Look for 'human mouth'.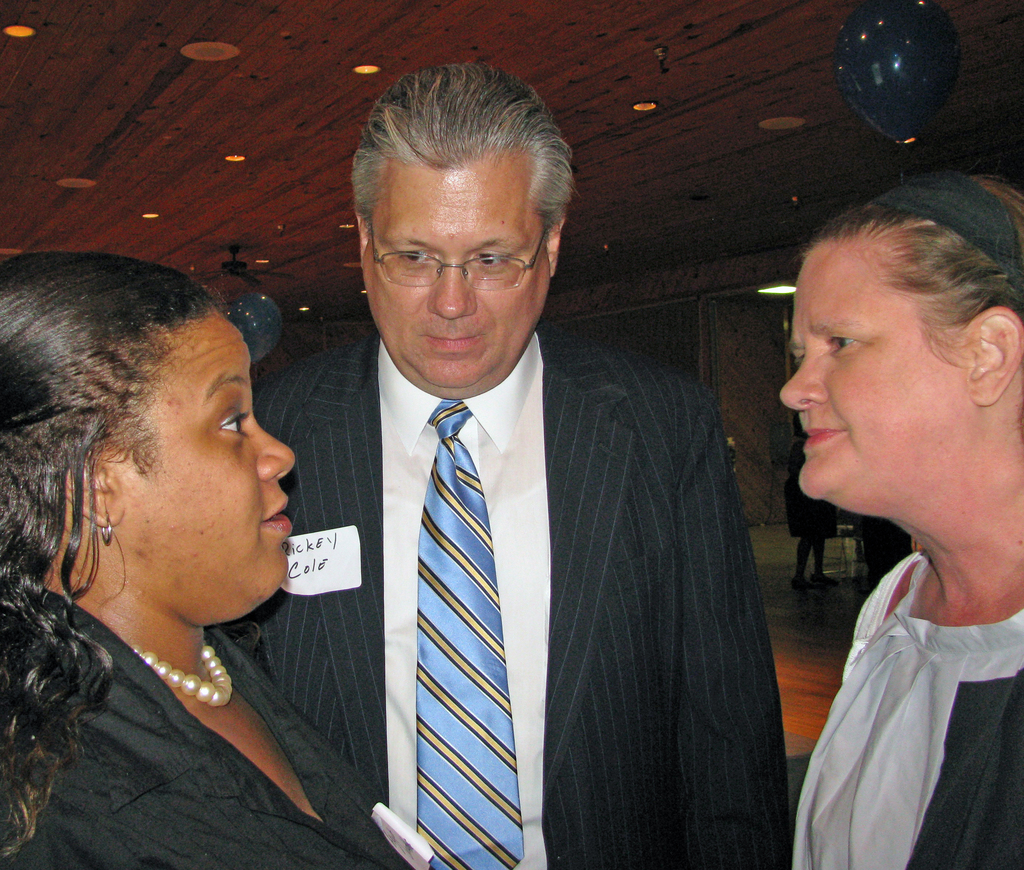
Found: (left=426, top=332, right=489, bottom=351).
